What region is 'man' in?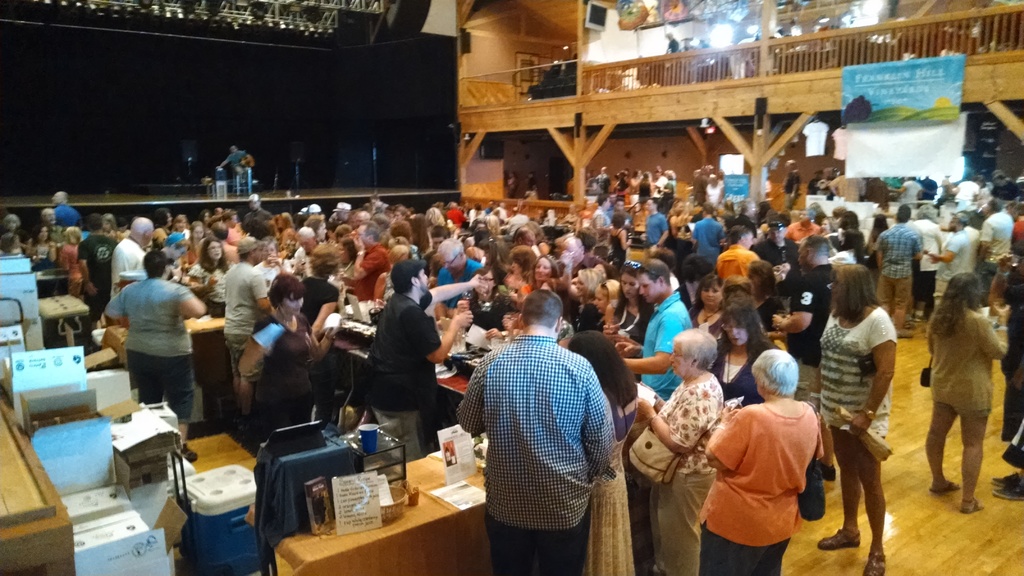
locate(926, 212, 976, 312).
